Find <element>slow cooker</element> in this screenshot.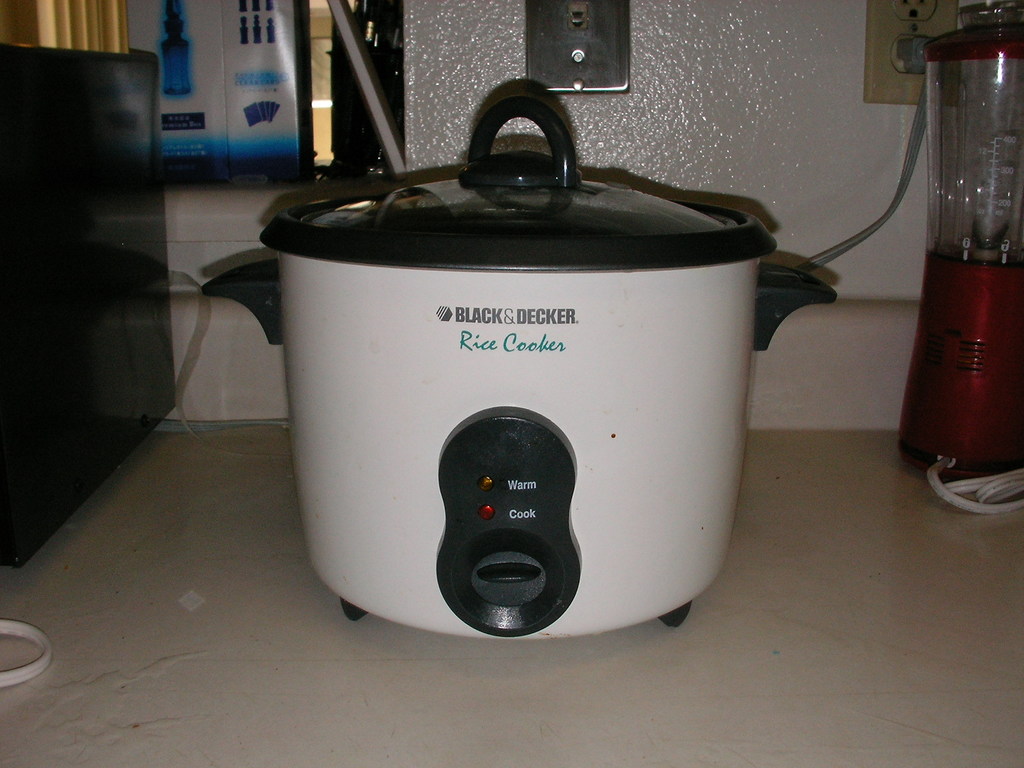
The bounding box for <element>slow cooker</element> is pyautogui.locateOnScreen(201, 29, 938, 641).
